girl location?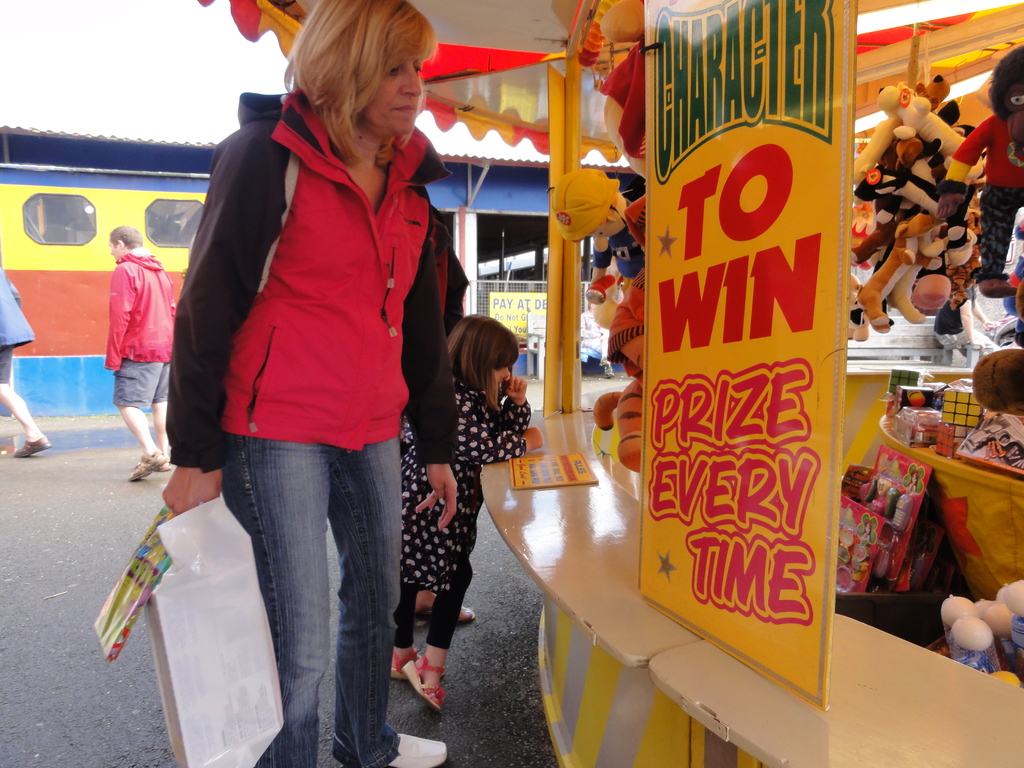
bbox(387, 316, 533, 709)
